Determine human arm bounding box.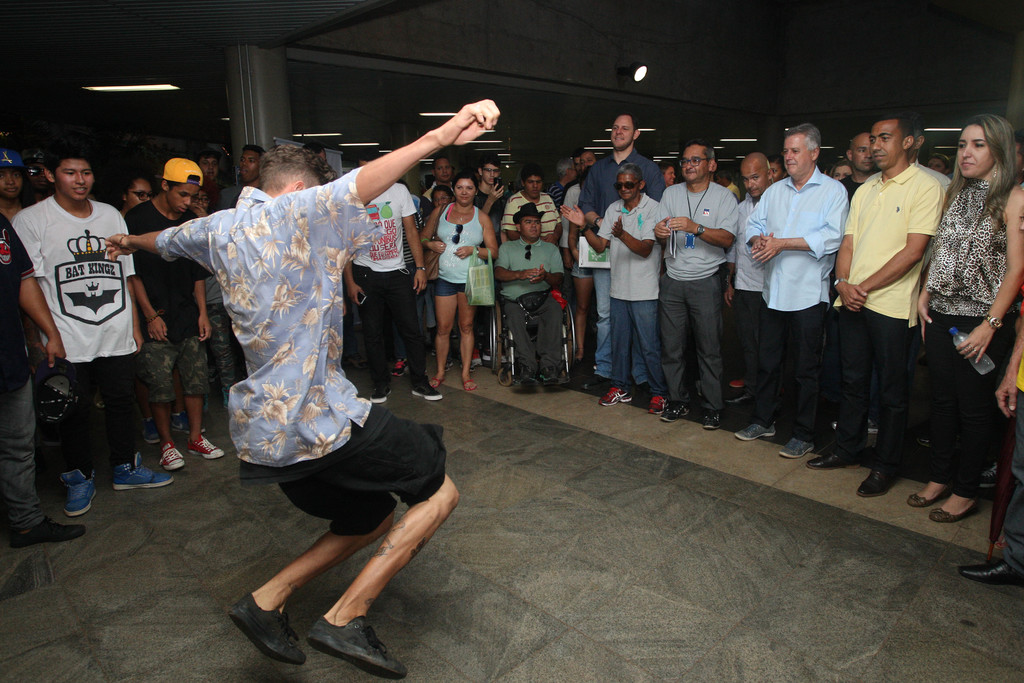
Determined: pyautogui.locateOnScreen(340, 262, 367, 307).
